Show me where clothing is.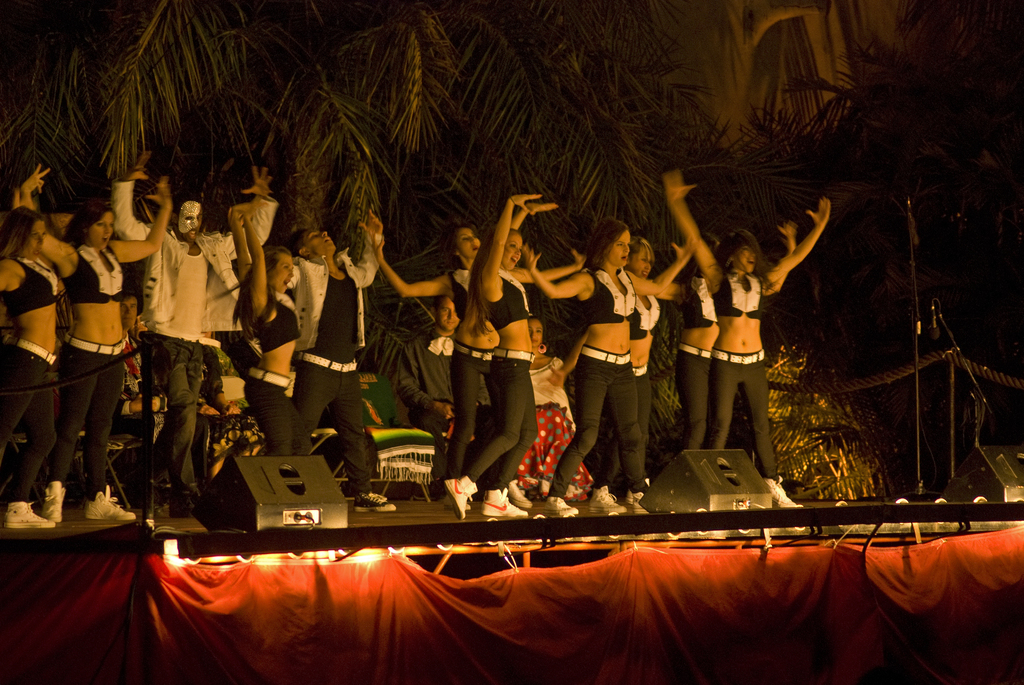
clothing is at select_region(633, 300, 662, 414).
